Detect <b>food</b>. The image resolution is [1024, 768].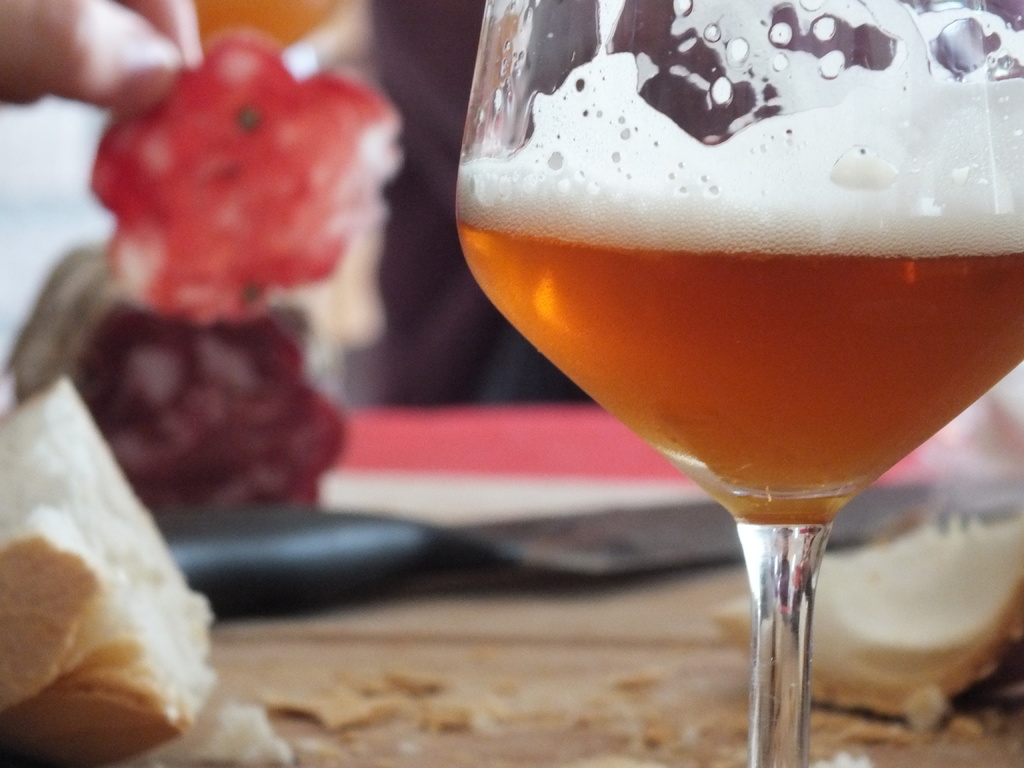
698 502 1023 767.
